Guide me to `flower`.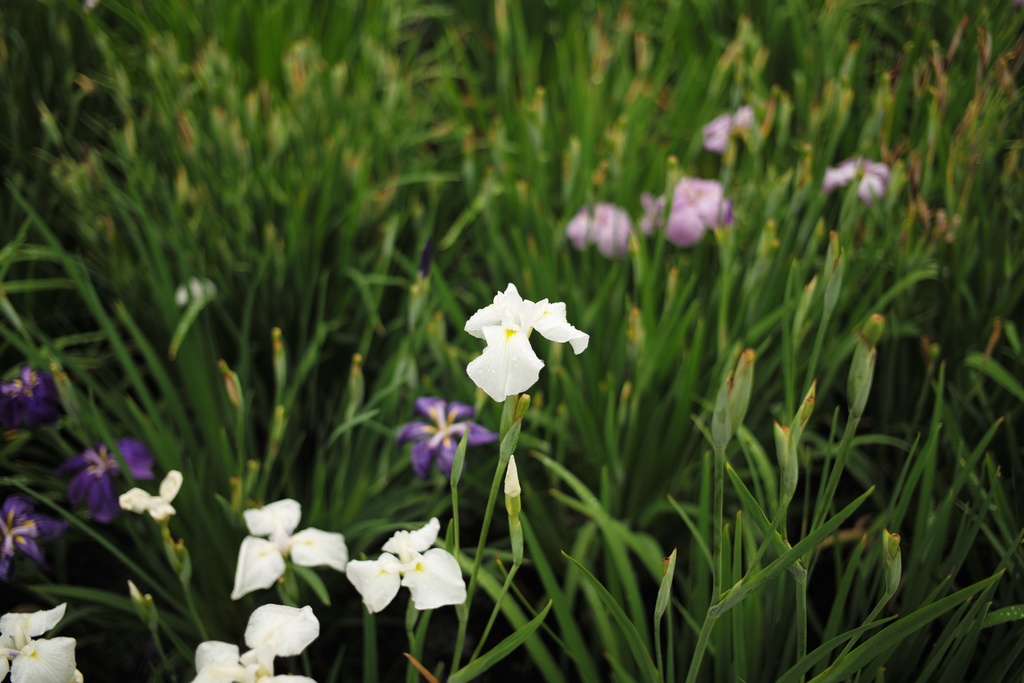
Guidance: rect(59, 441, 132, 525).
